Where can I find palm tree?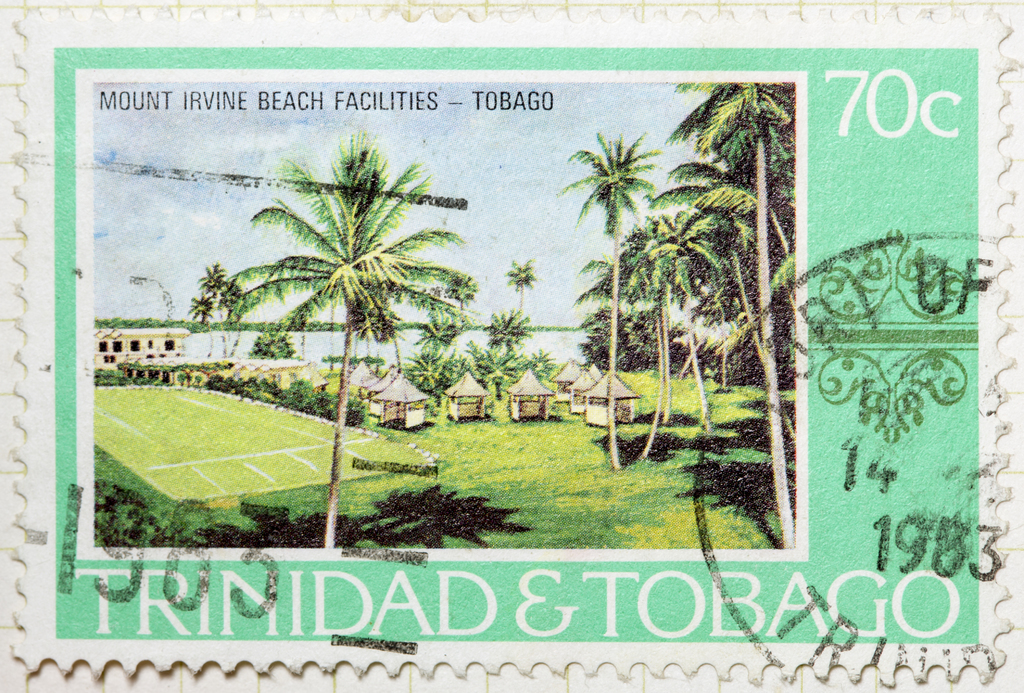
You can find it at locate(413, 298, 469, 432).
